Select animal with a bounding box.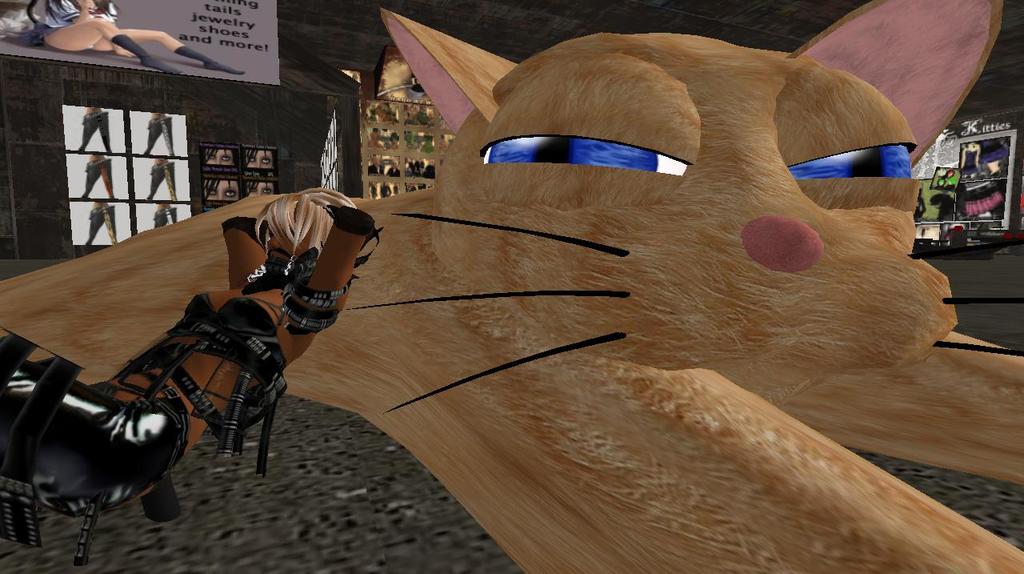
<bbox>4, 0, 1020, 573</bbox>.
